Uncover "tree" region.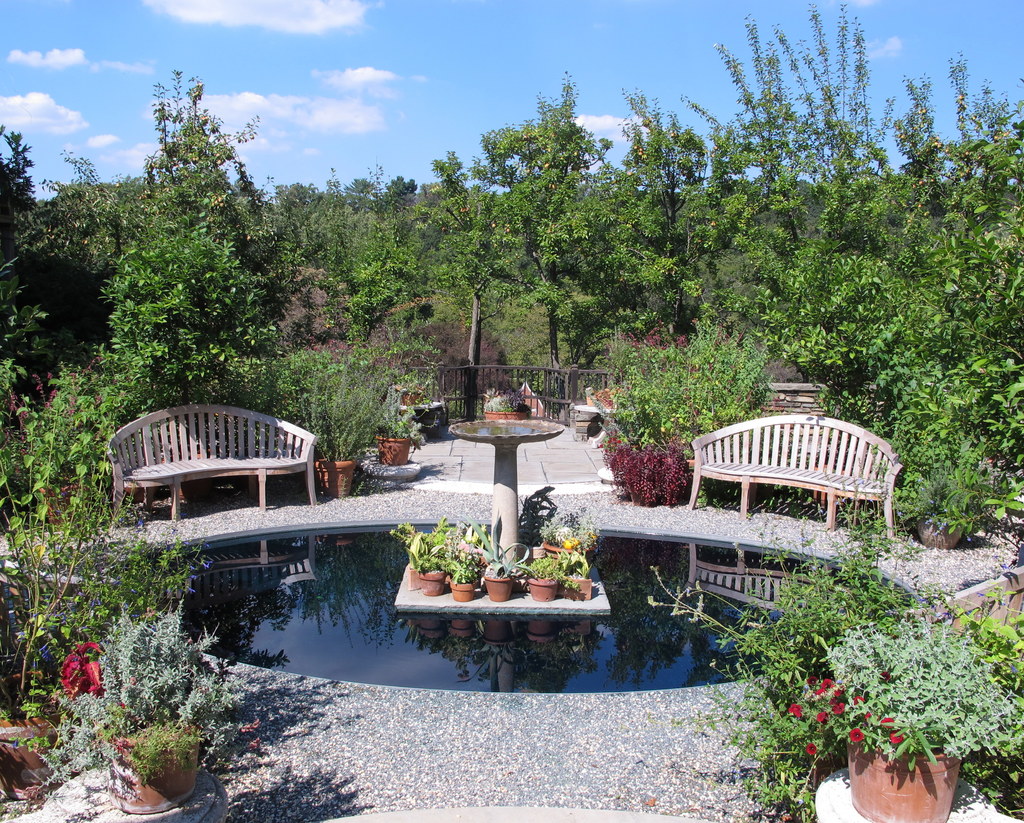
Uncovered: <region>422, 147, 527, 414</region>.
